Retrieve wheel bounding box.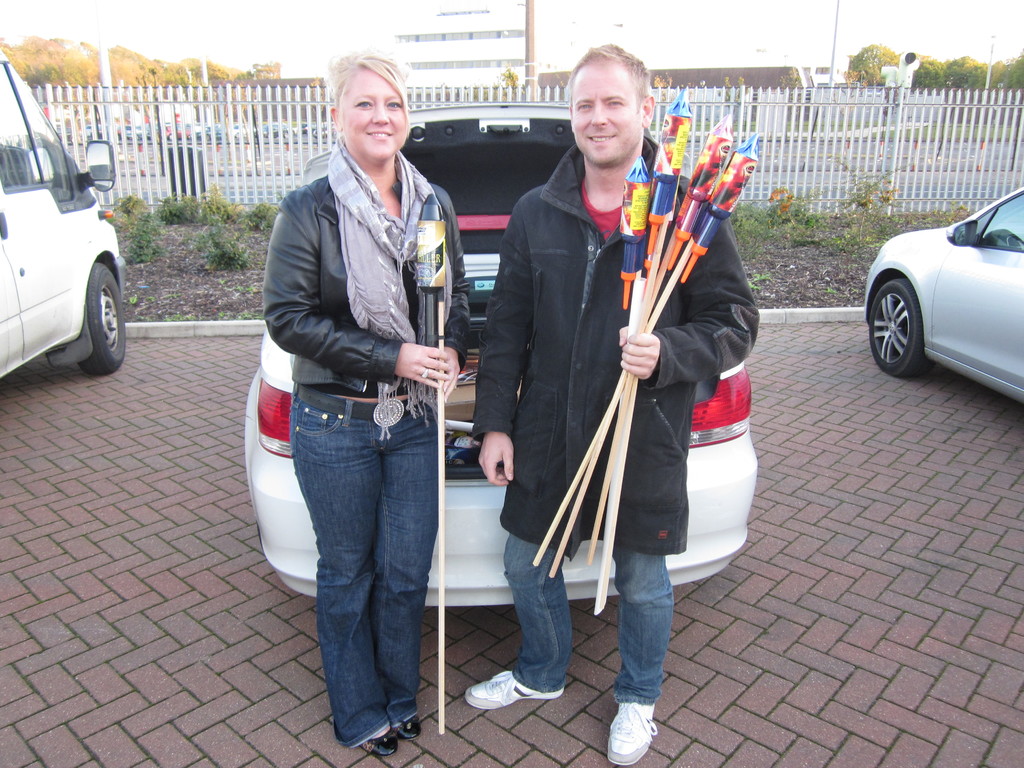
Bounding box: 866 278 934 377.
